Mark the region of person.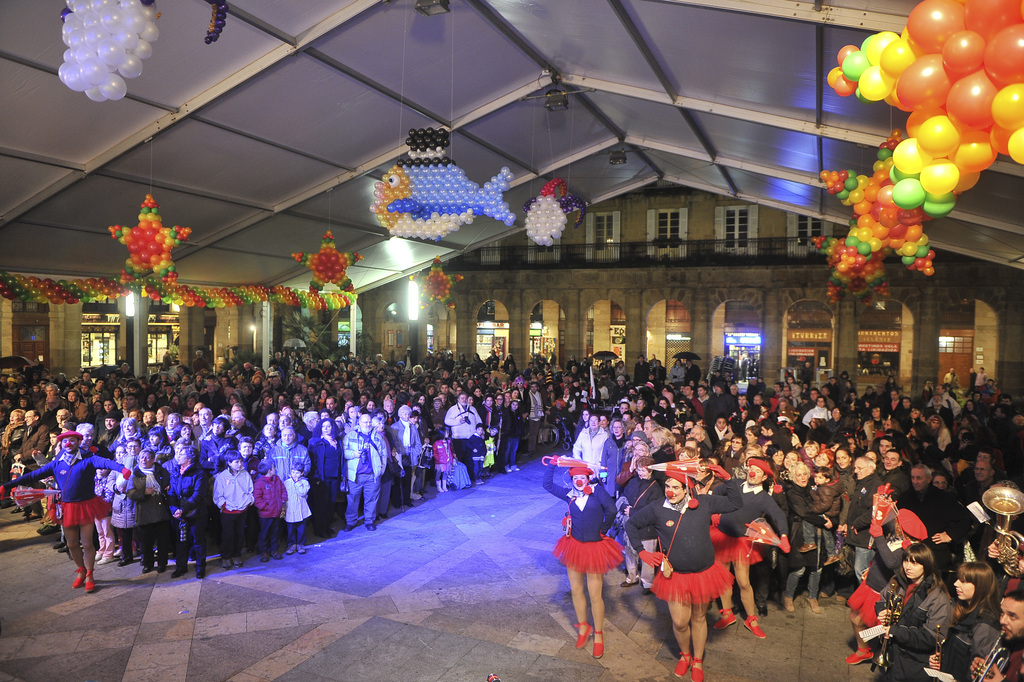
Region: [650, 447, 757, 672].
